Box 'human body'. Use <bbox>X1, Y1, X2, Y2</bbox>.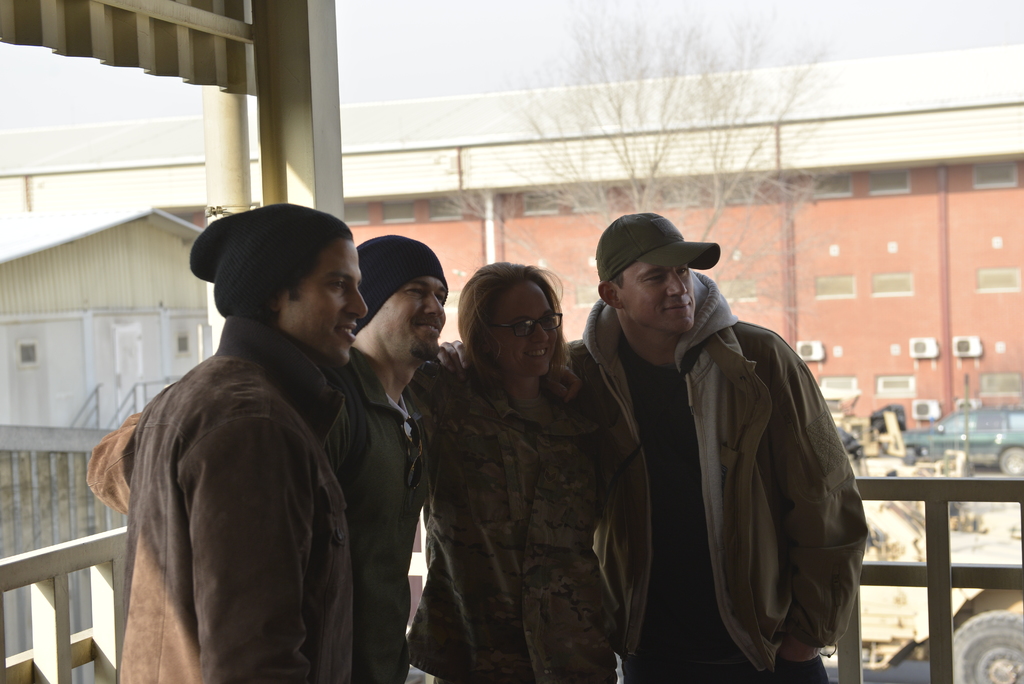
<bbox>409, 359, 636, 683</bbox>.
